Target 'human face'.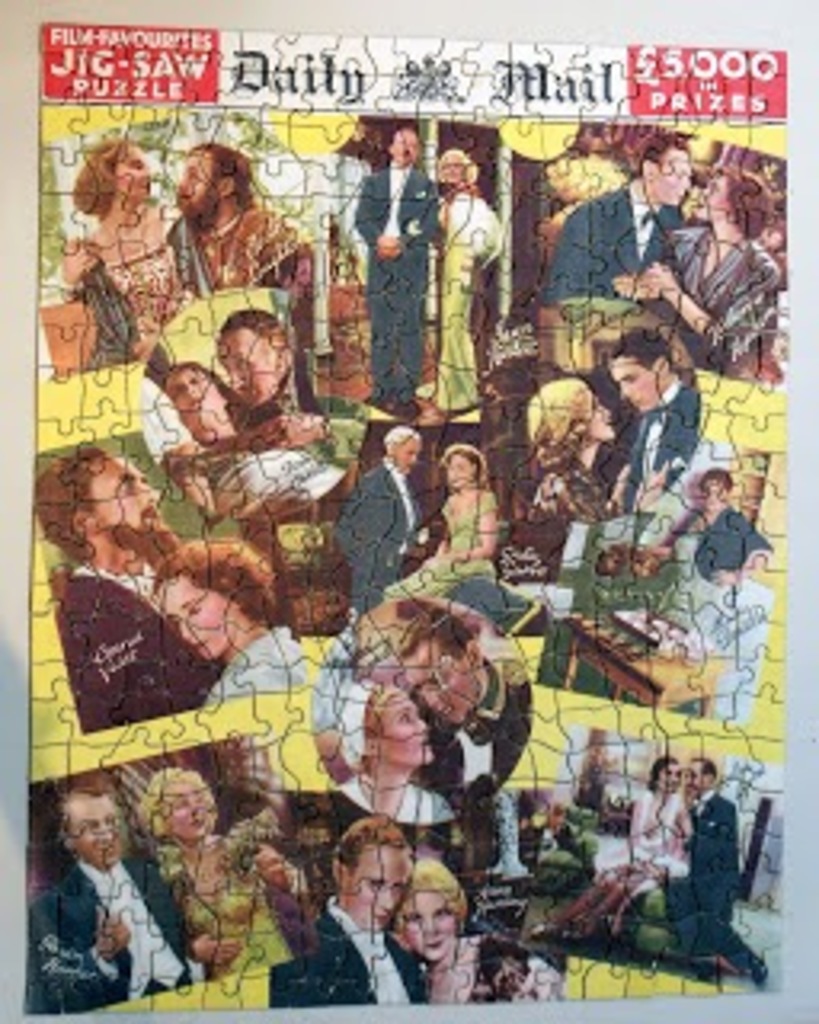
Target region: [362, 685, 448, 774].
